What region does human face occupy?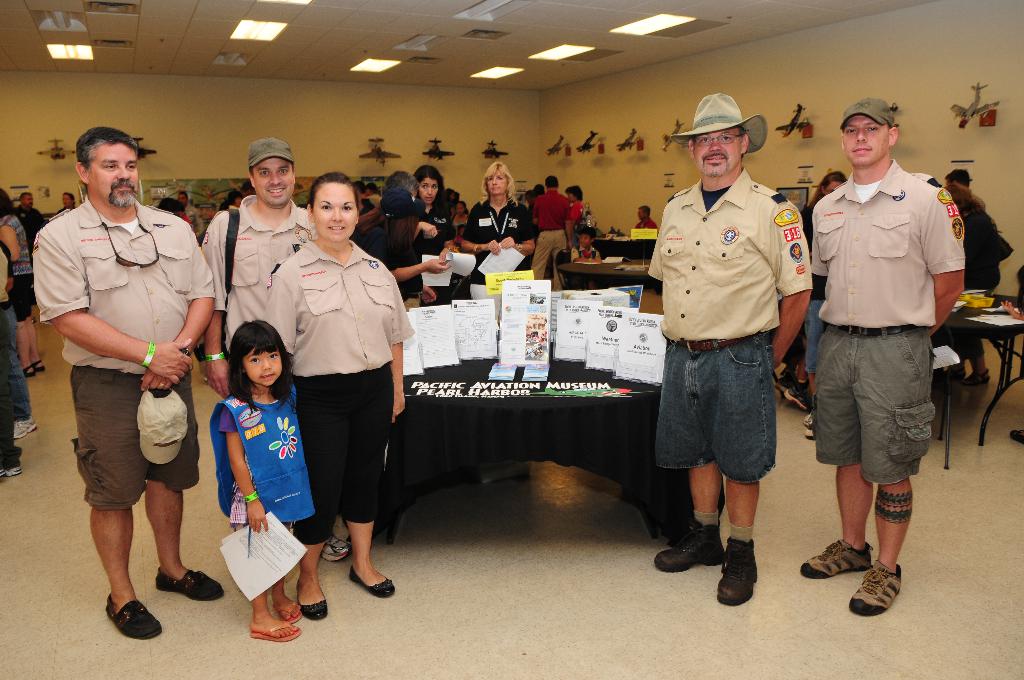
box(243, 335, 282, 387).
